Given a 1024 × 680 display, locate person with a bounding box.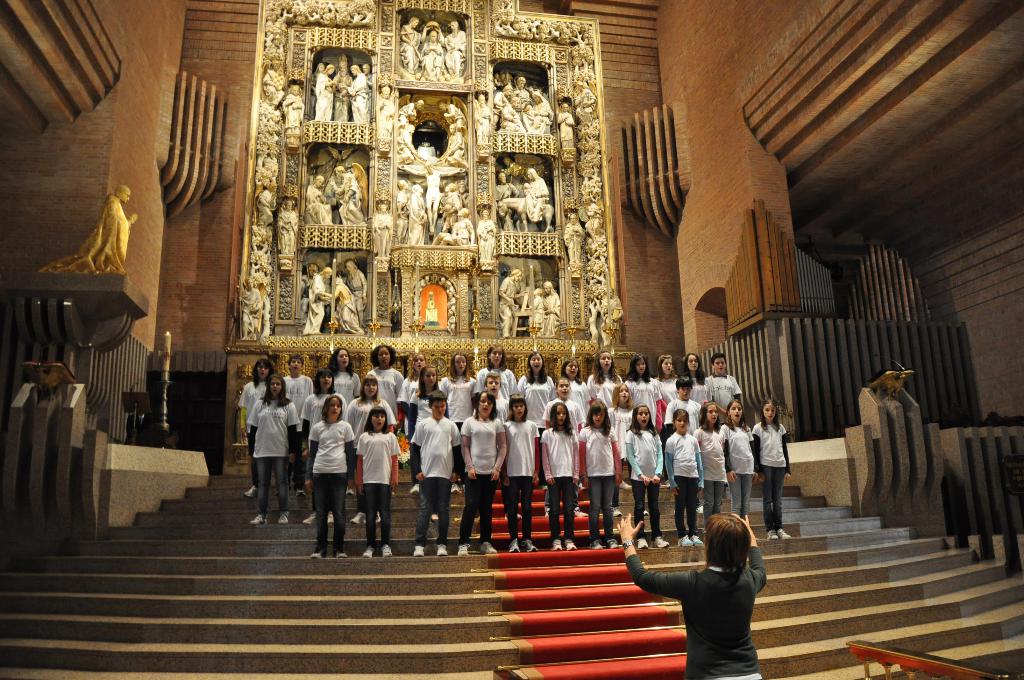
Located: x1=323, y1=345, x2=362, y2=496.
